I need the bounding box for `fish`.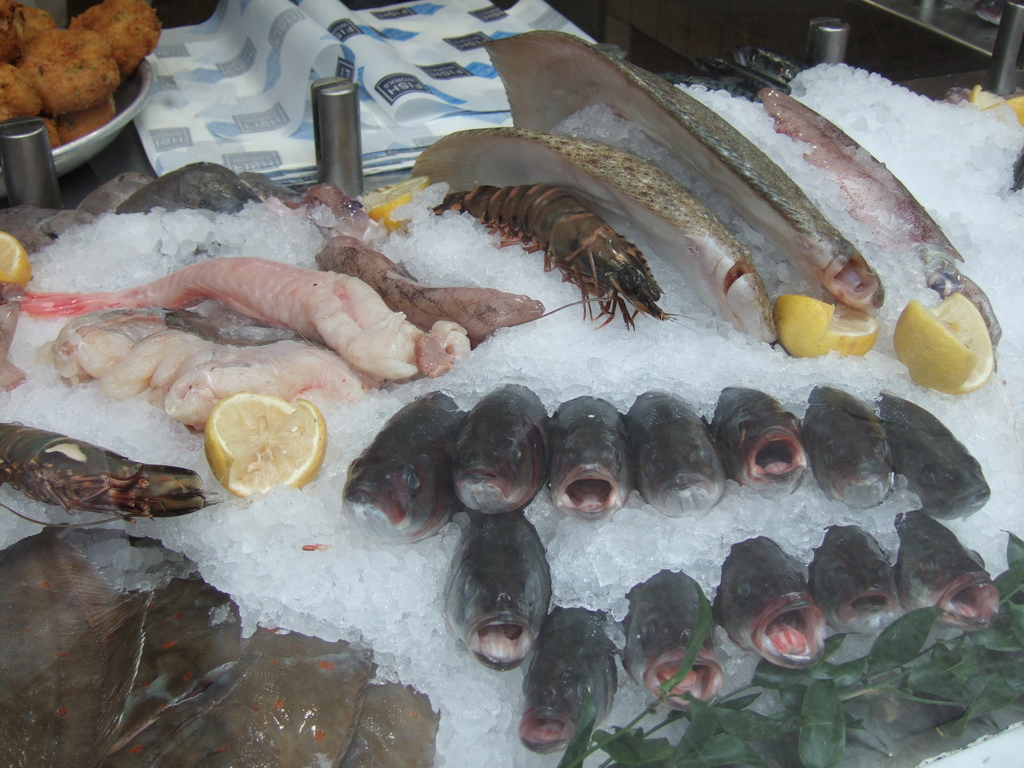
Here it is: [x1=706, y1=388, x2=810, y2=493].
